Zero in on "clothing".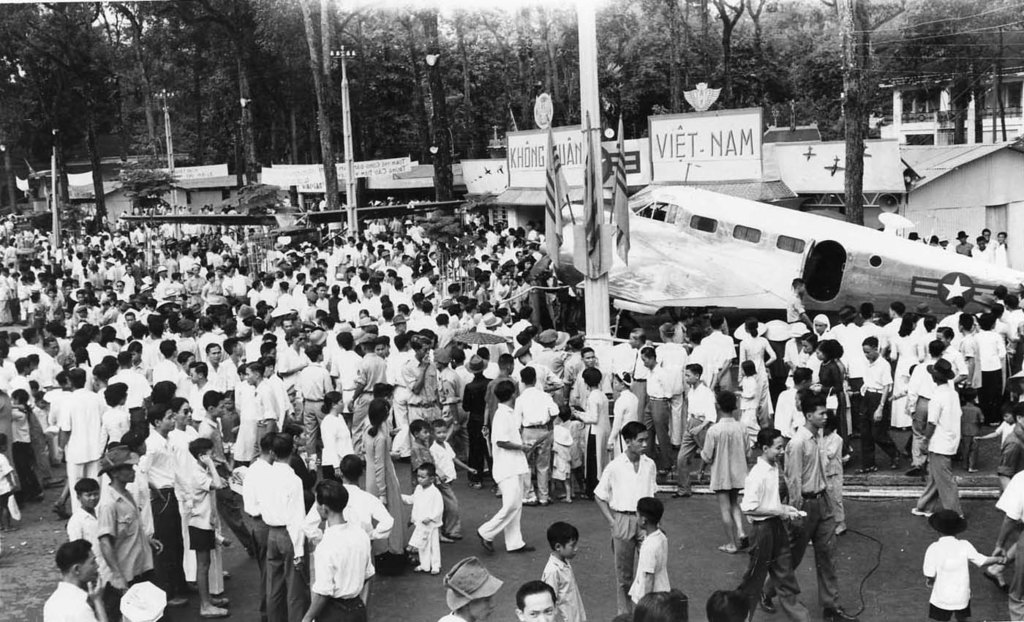
Zeroed in: [left=357, top=420, right=402, bottom=563].
